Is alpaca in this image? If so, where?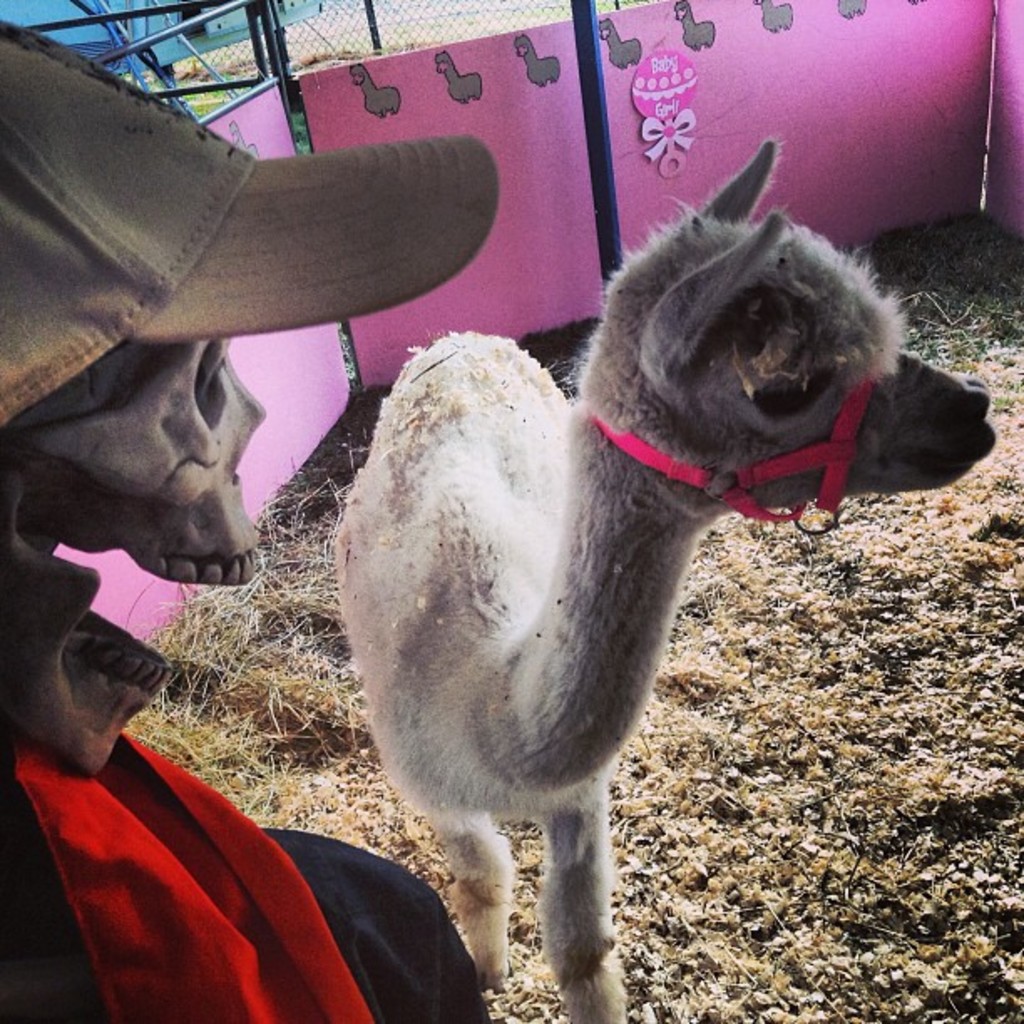
Yes, at [512, 32, 567, 89].
